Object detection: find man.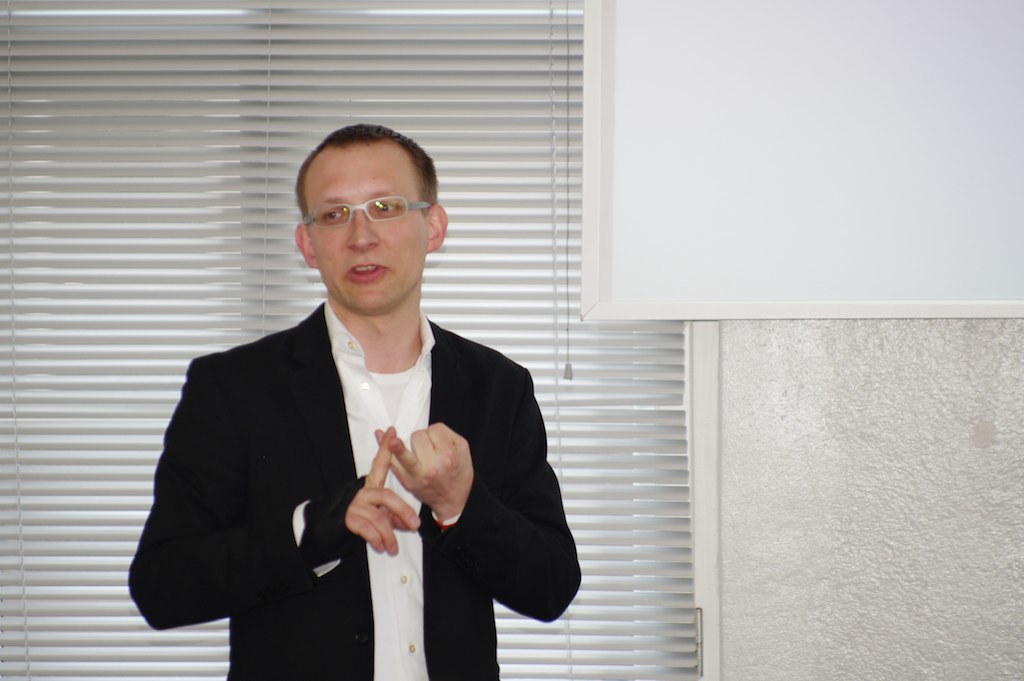
(142, 137, 565, 667).
